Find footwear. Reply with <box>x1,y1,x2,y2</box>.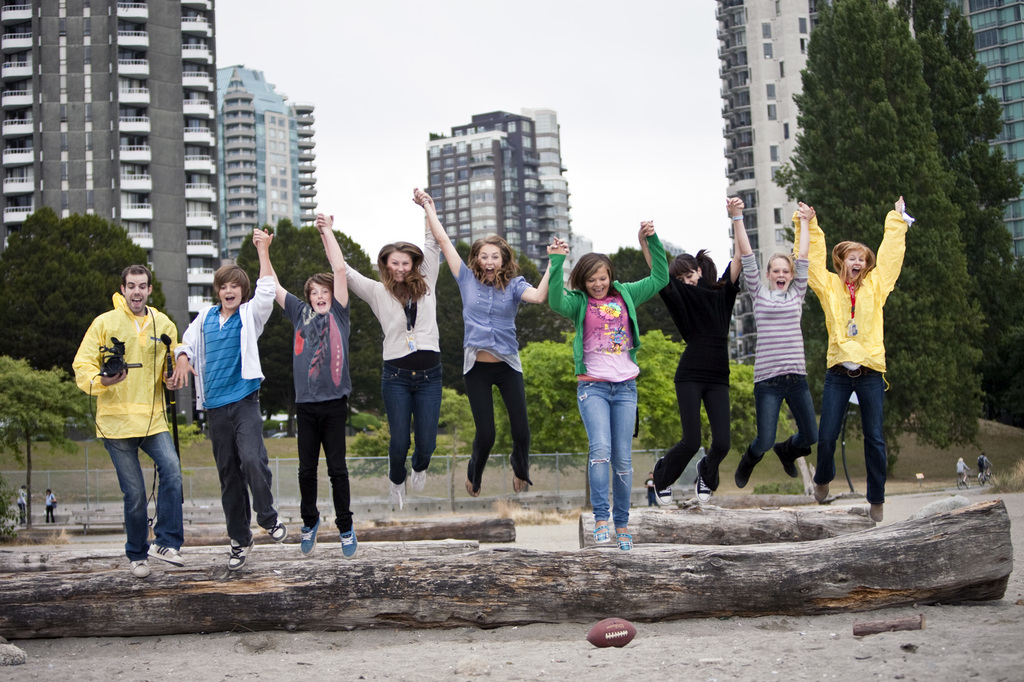
<box>266,514,286,543</box>.
